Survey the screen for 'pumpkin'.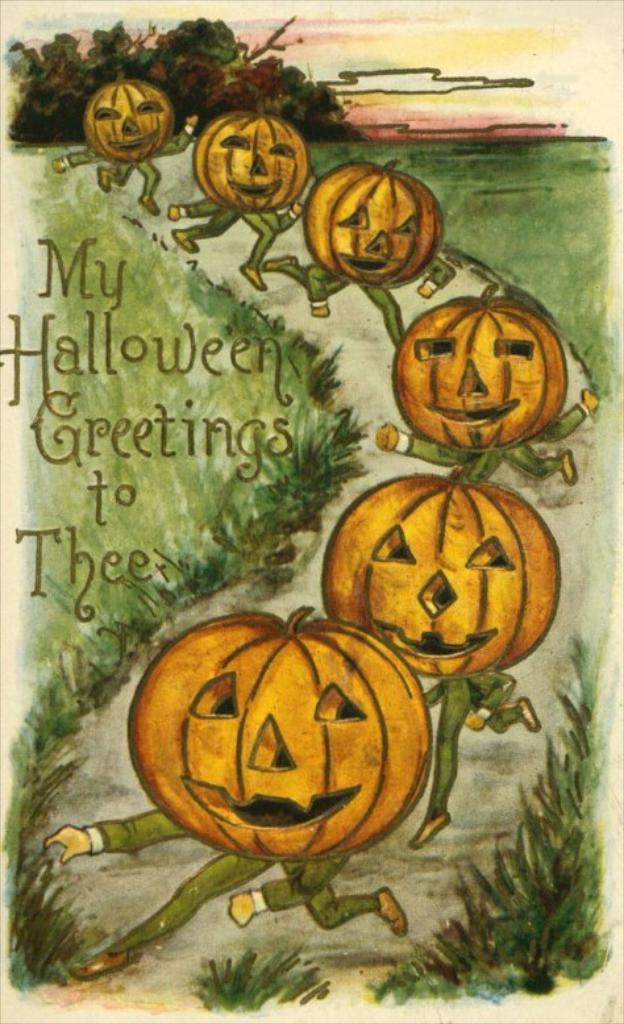
Survey found: x1=304 y1=159 x2=446 y2=276.
